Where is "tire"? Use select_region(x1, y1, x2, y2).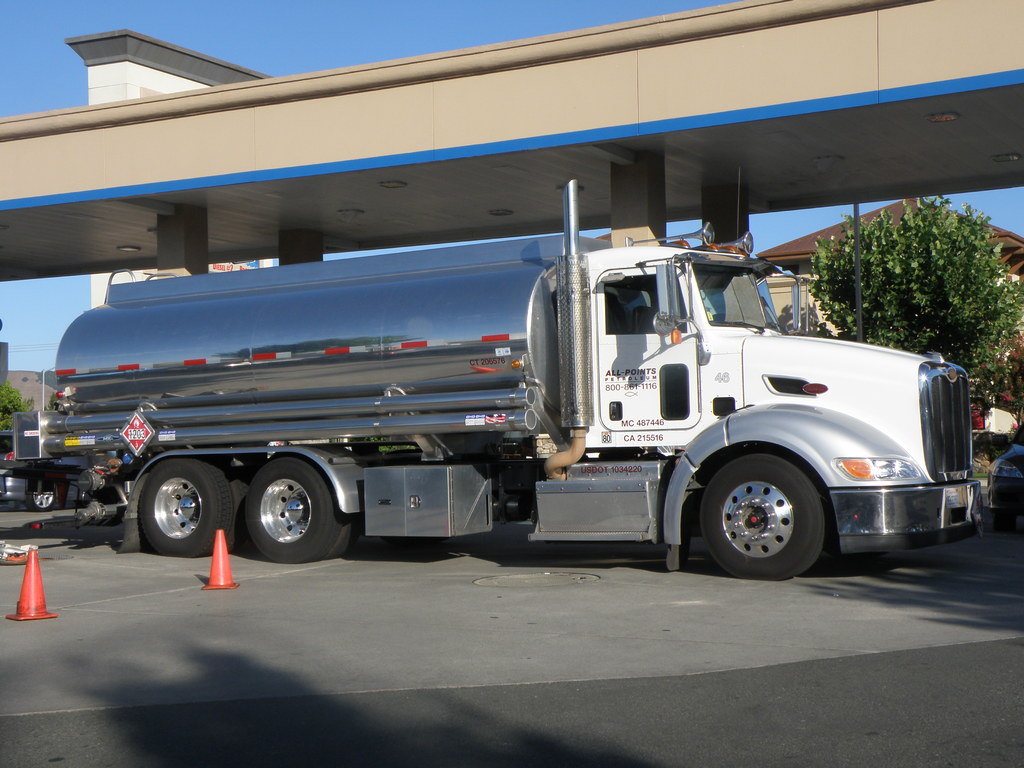
select_region(700, 455, 824, 574).
